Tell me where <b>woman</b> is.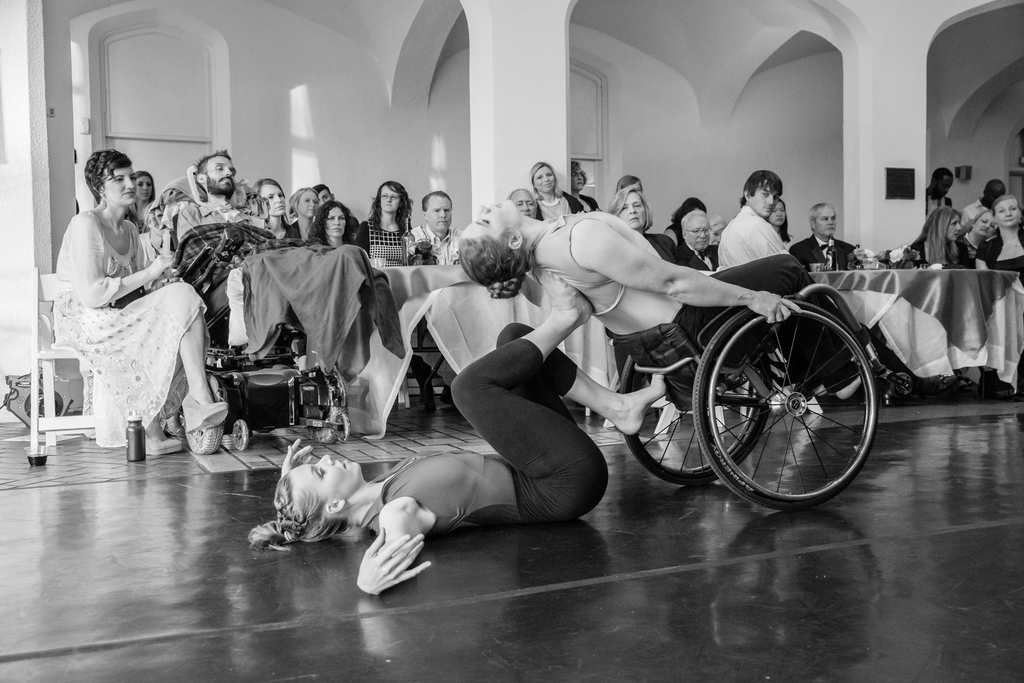
<b>woman</b> is at box=[354, 180, 416, 269].
